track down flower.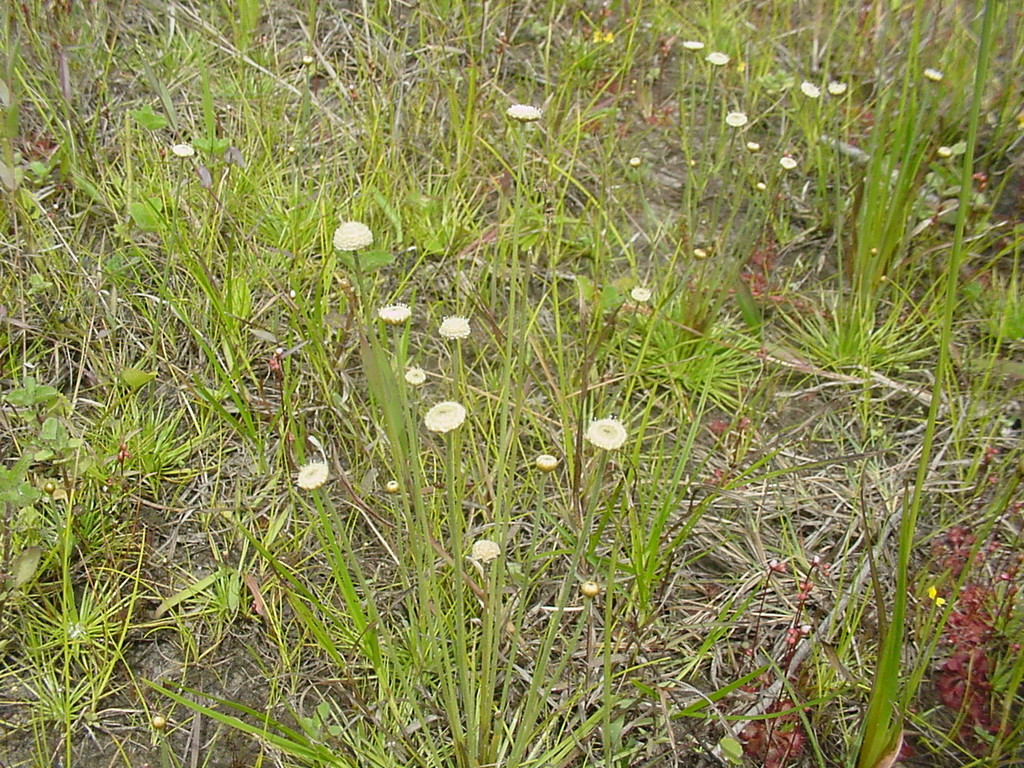
Tracked to <bbox>502, 103, 547, 121</bbox>.
